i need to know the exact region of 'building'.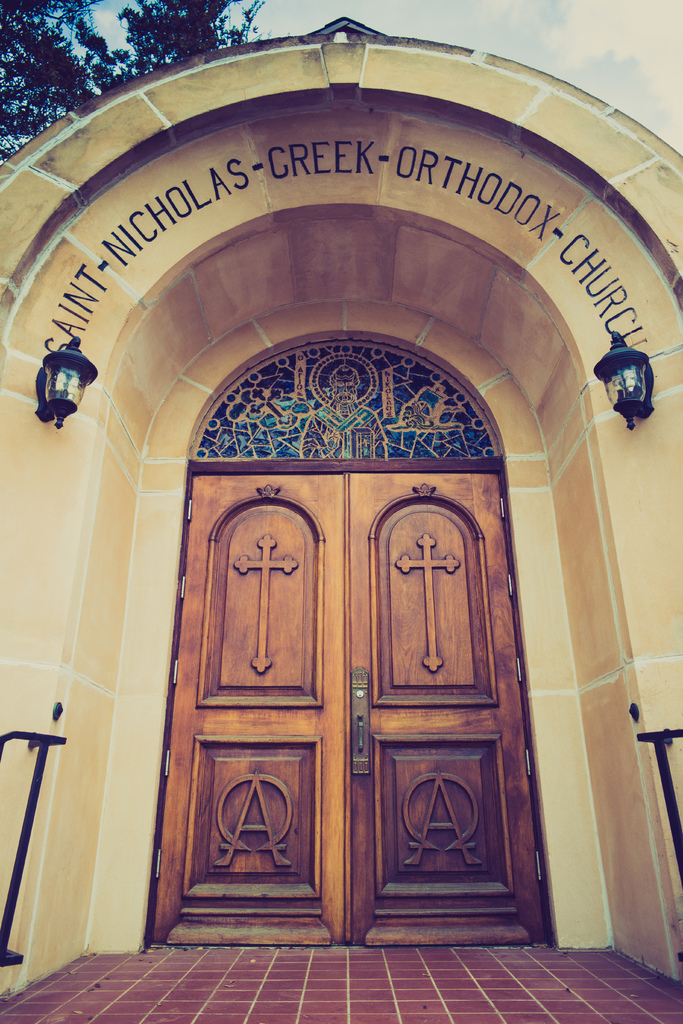
Region: [x1=0, y1=15, x2=682, y2=991].
